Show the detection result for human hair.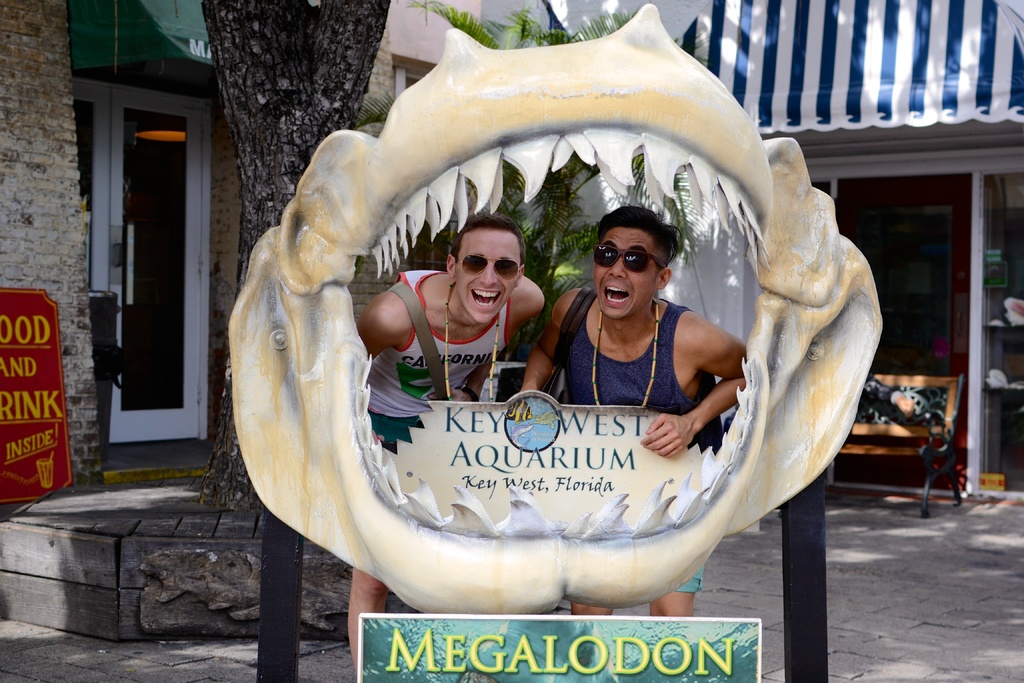
select_region(591, 202, 683, 265).
